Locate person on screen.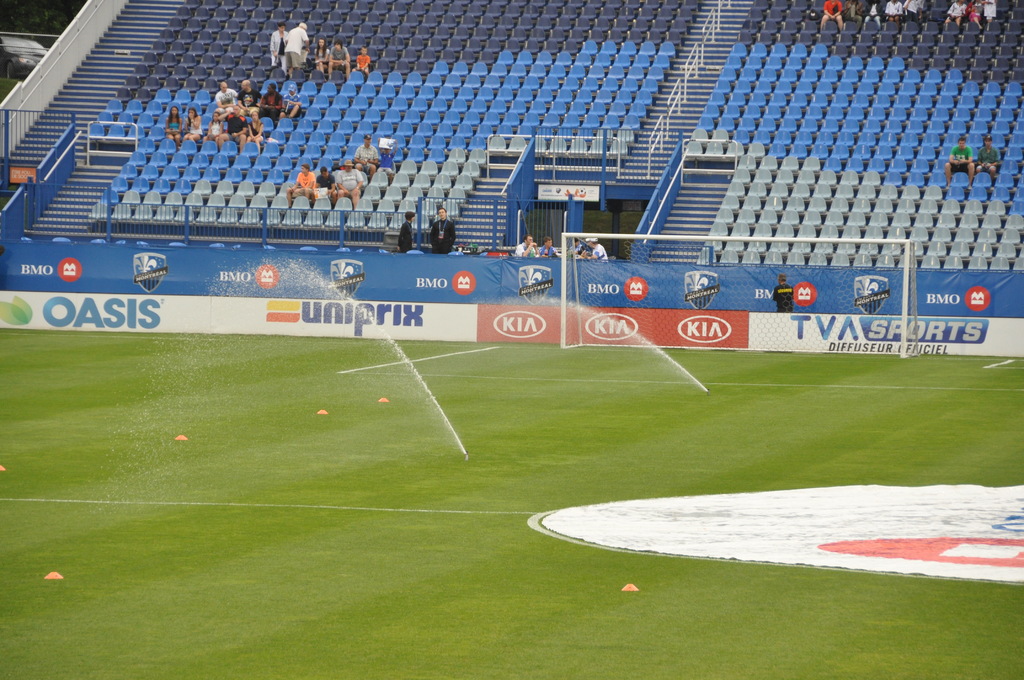
On screen at <box>819,0,999,22</box>.
